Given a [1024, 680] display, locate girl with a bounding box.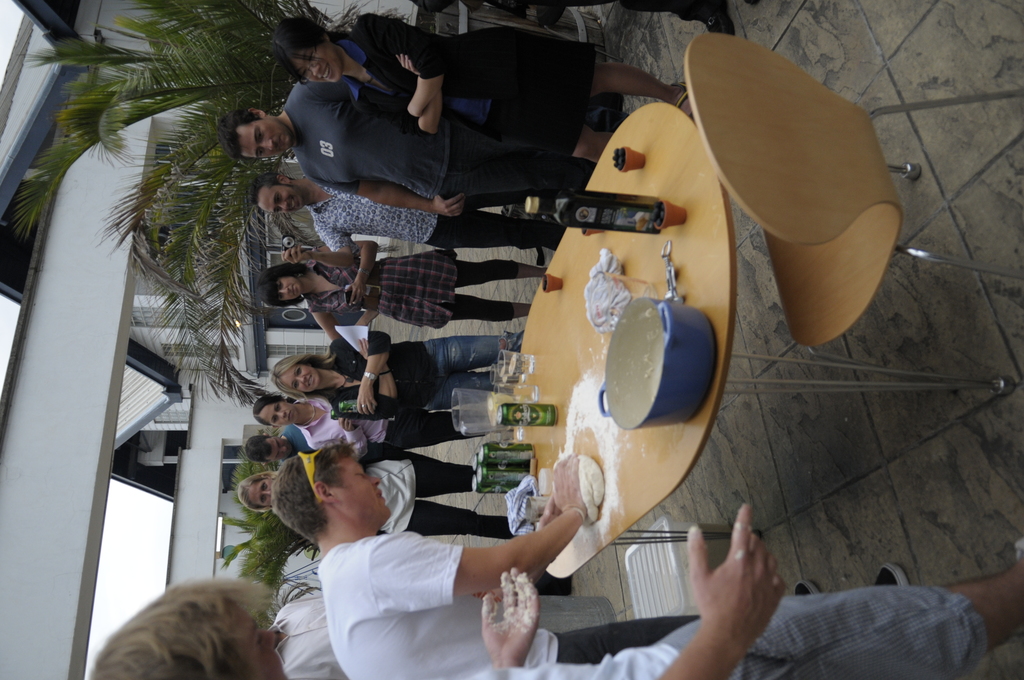
Located: {"x1": 257, "y1": 244, "x2": 554, "y2": 342}.
